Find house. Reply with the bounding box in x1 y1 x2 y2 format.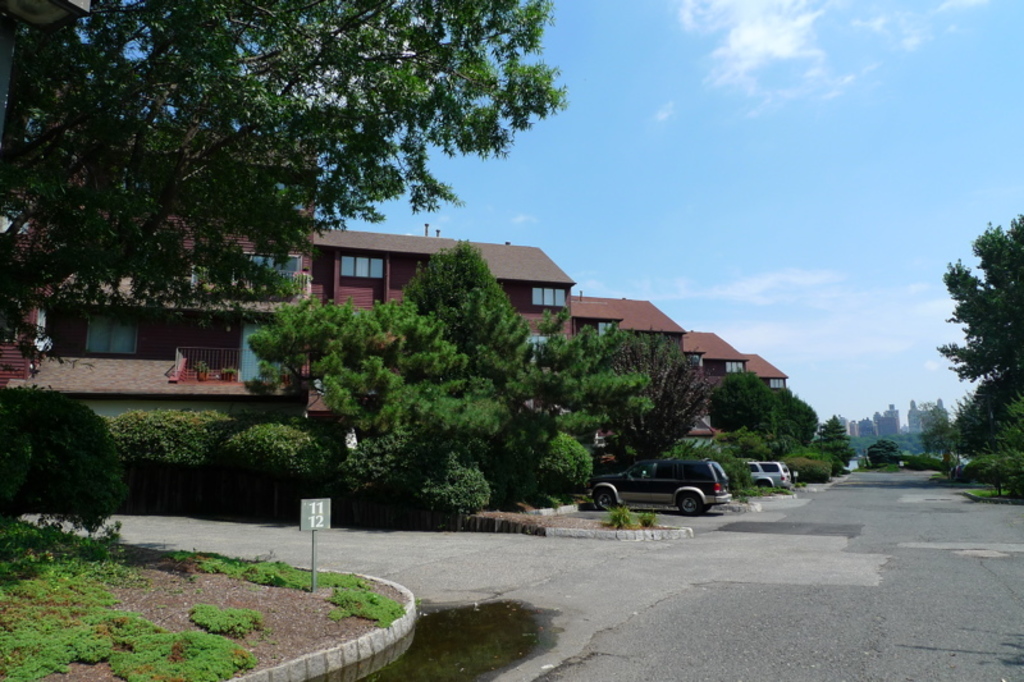
753 358 786 392.
